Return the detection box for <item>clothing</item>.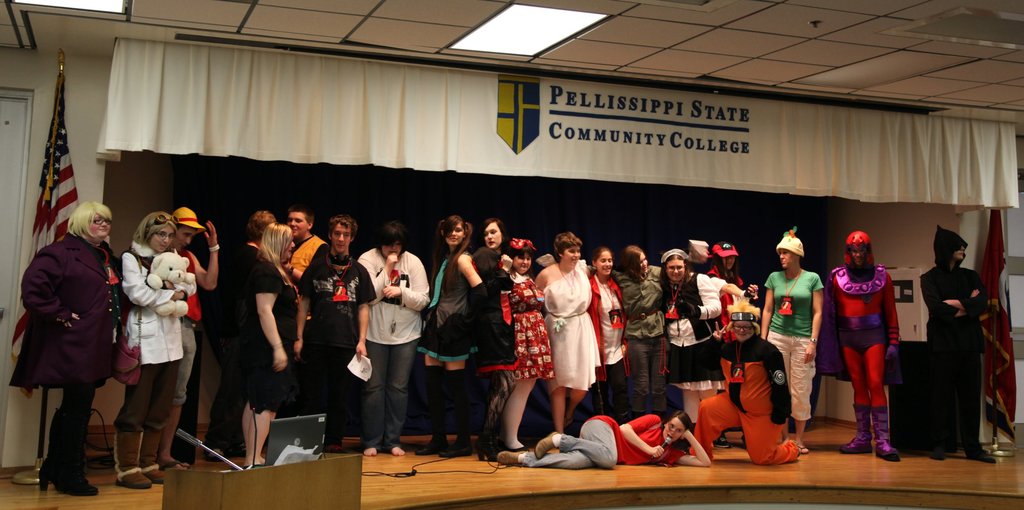
BBox(513, 413, 696, 469).
